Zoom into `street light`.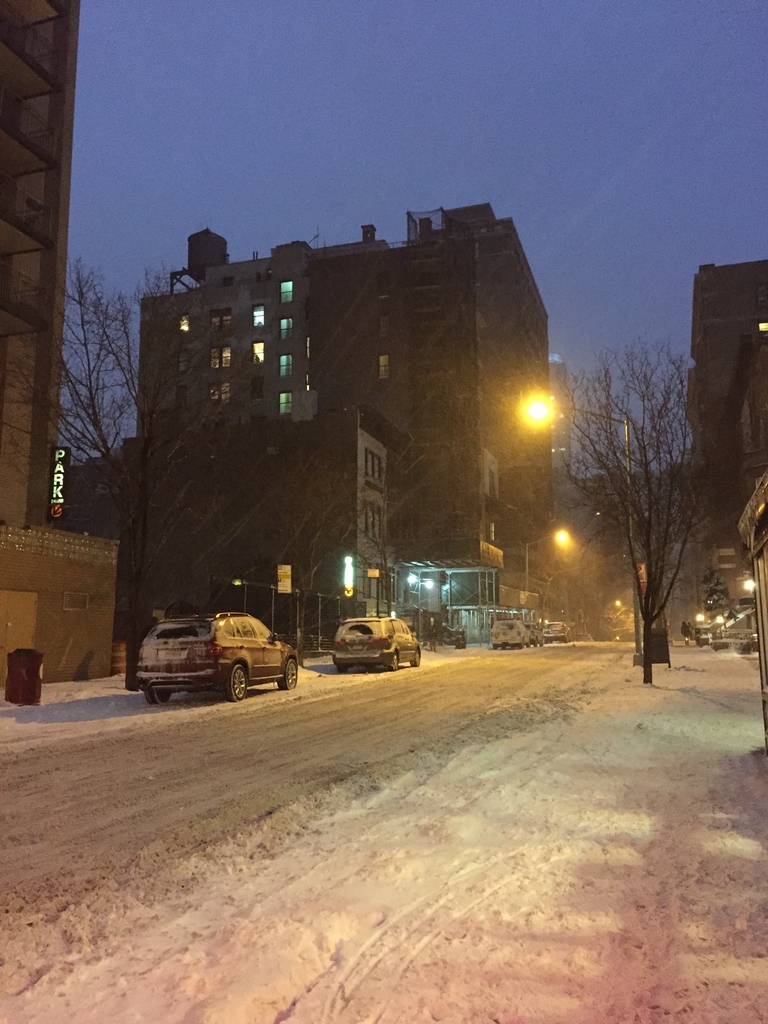
Zoom target: 740,576,760,634.
